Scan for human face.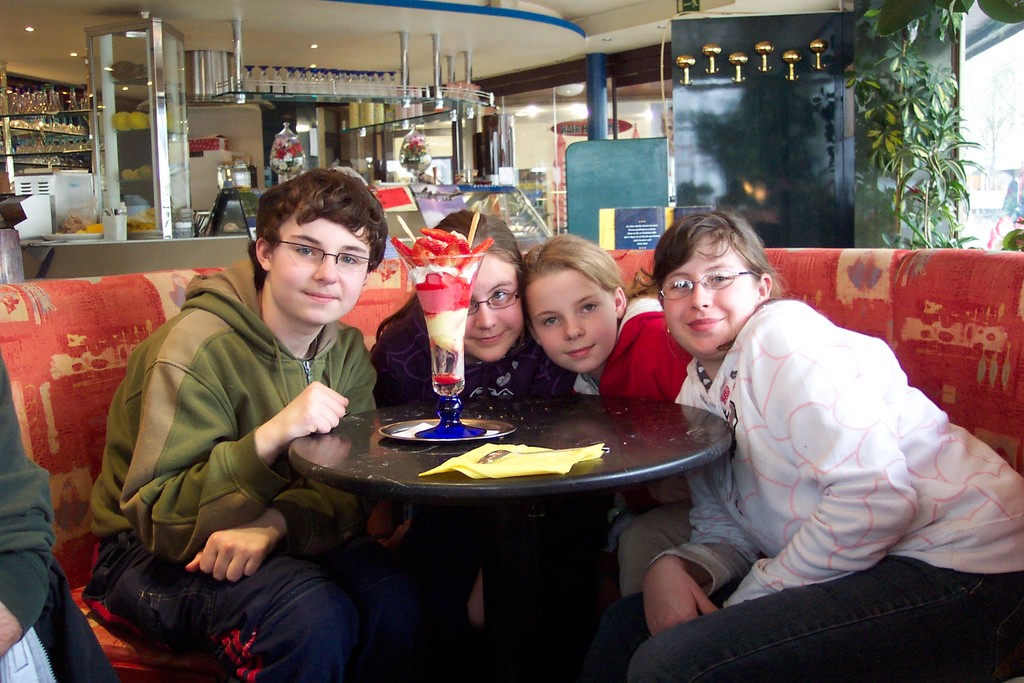
Scan result: (x1=276, y1=222, x2=358, y2=323).
